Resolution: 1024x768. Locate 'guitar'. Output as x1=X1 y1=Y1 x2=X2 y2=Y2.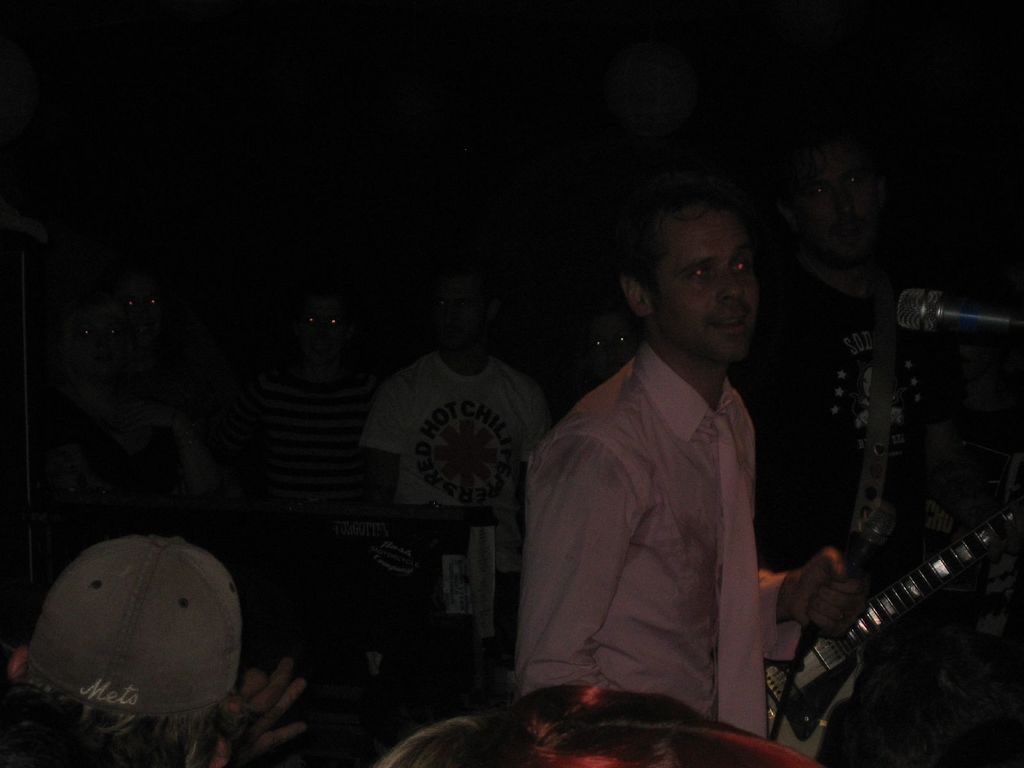
x1=753 y1=456 x2=1016 y2=754.
